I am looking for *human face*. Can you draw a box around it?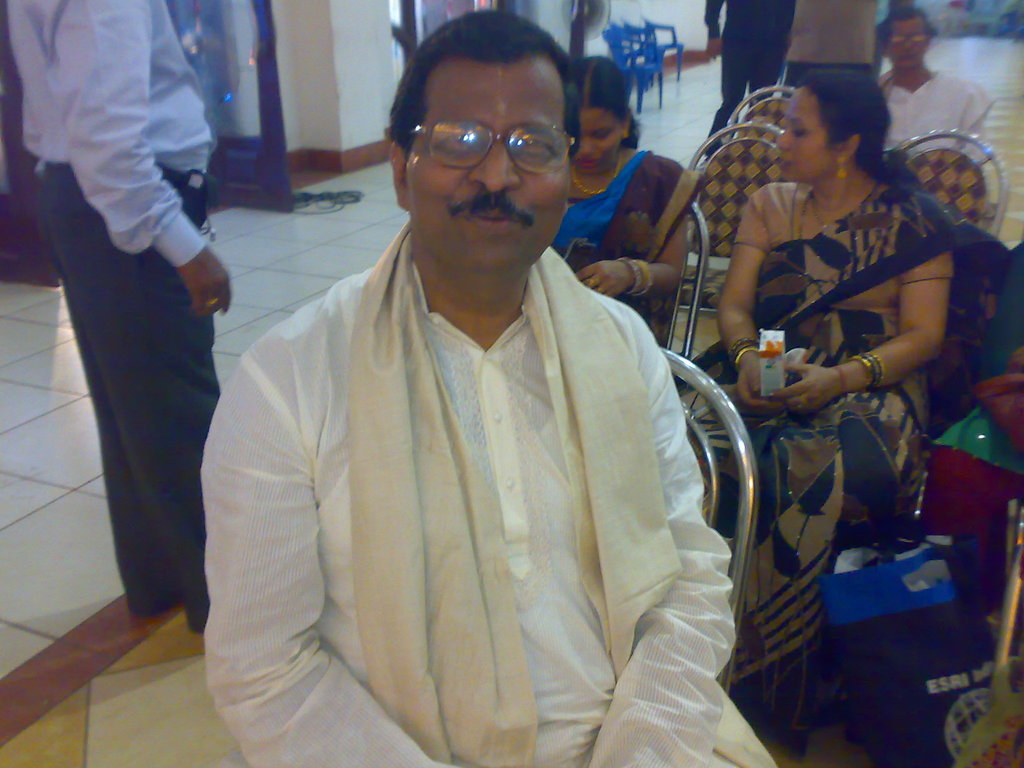
Sure, the bounding box is box=[779, 93, 831, 182].
